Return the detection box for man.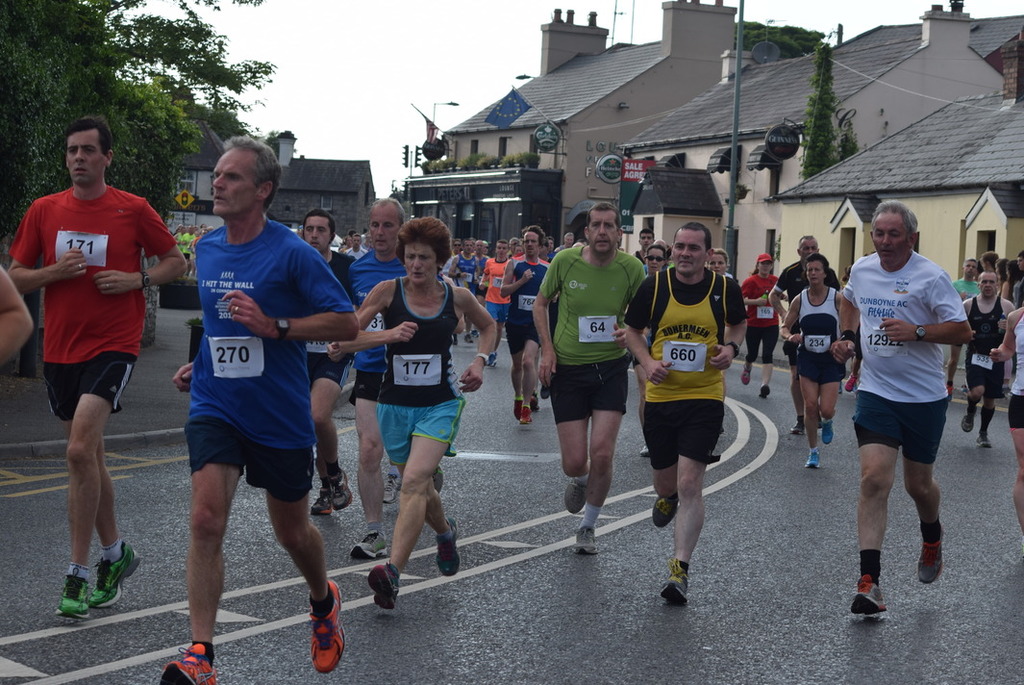
(left=832, top=200, right=973, bottom=614).
